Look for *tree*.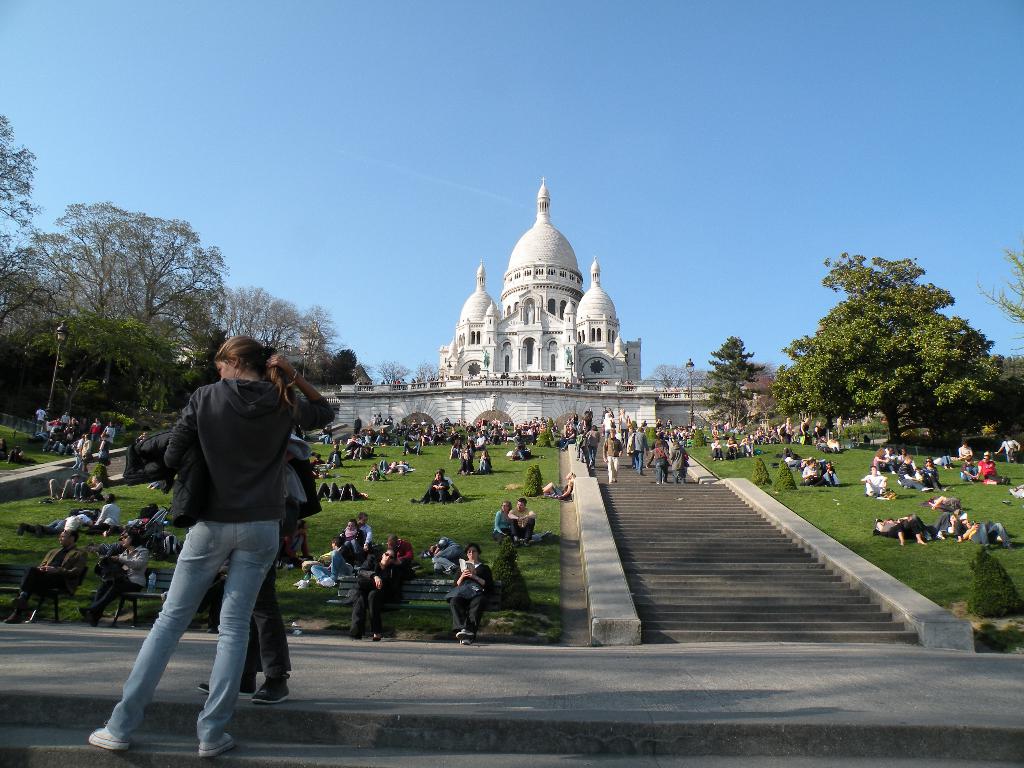
Found: bbox=(695, 325, 765, 431).
